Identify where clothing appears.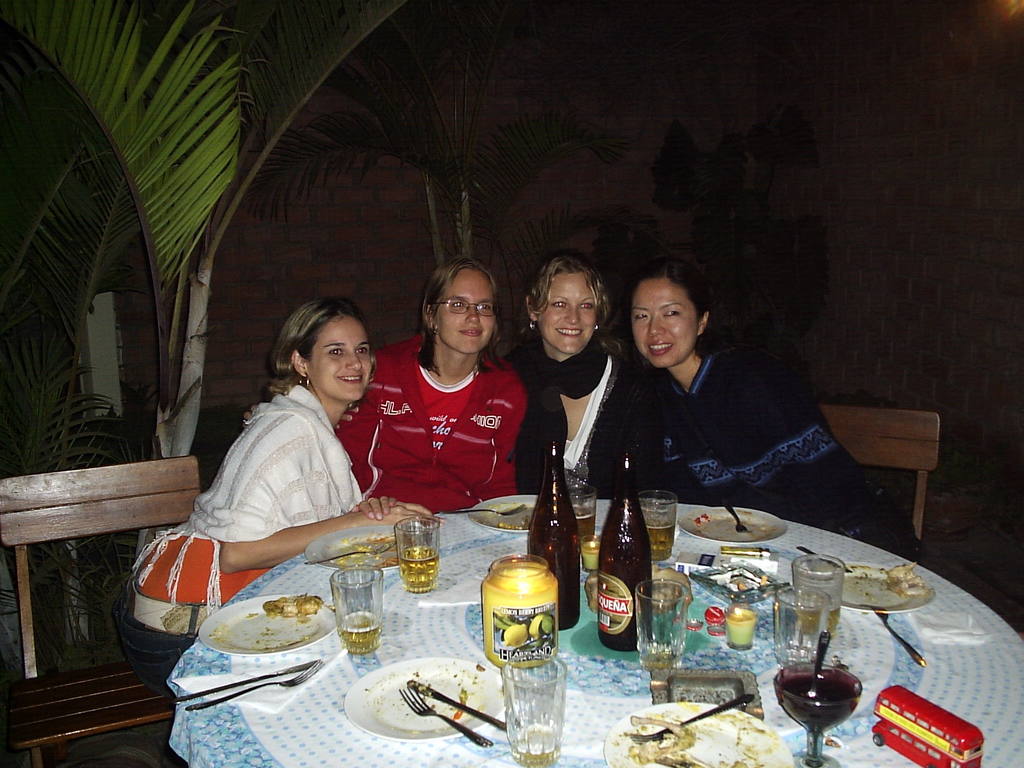
Appears at <box>335,329,529,511</box>.
